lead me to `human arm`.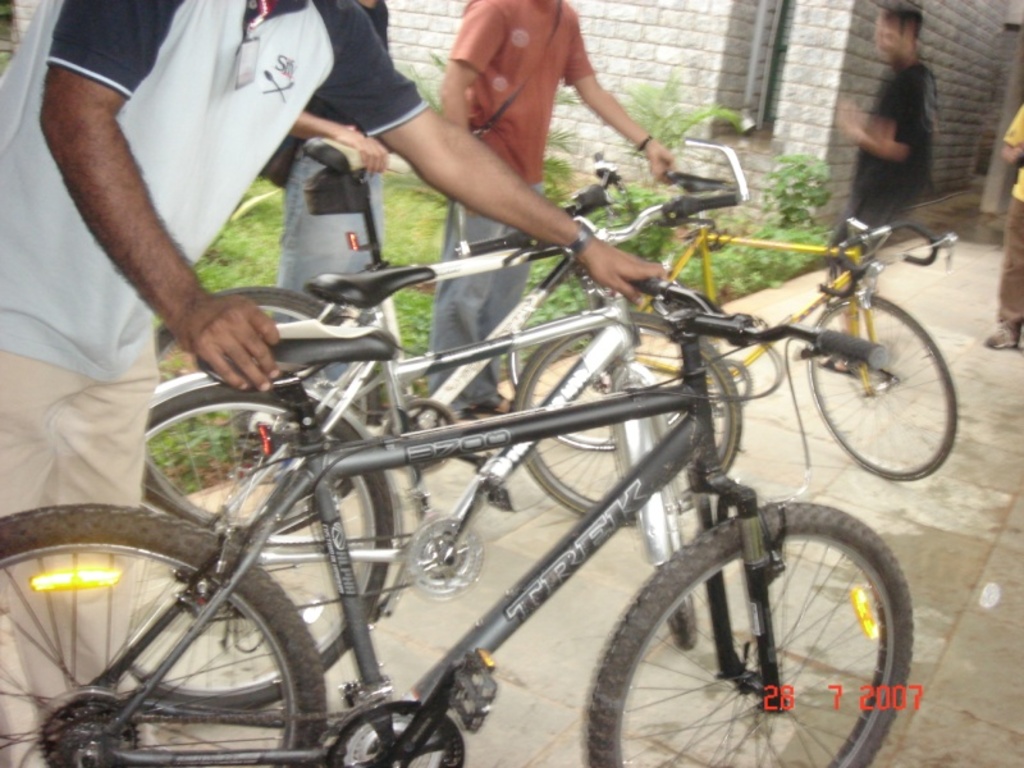
Lead to (left=46, top=90, right=204, bottom=333).
